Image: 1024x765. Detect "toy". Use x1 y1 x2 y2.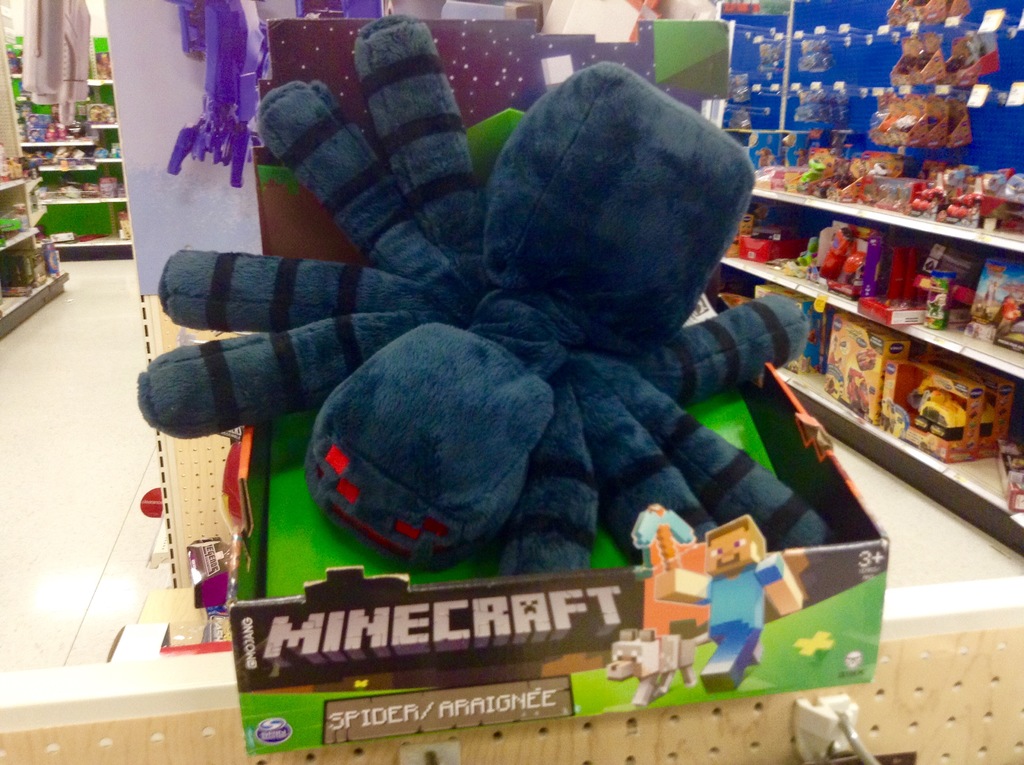
606 624 714 709.
